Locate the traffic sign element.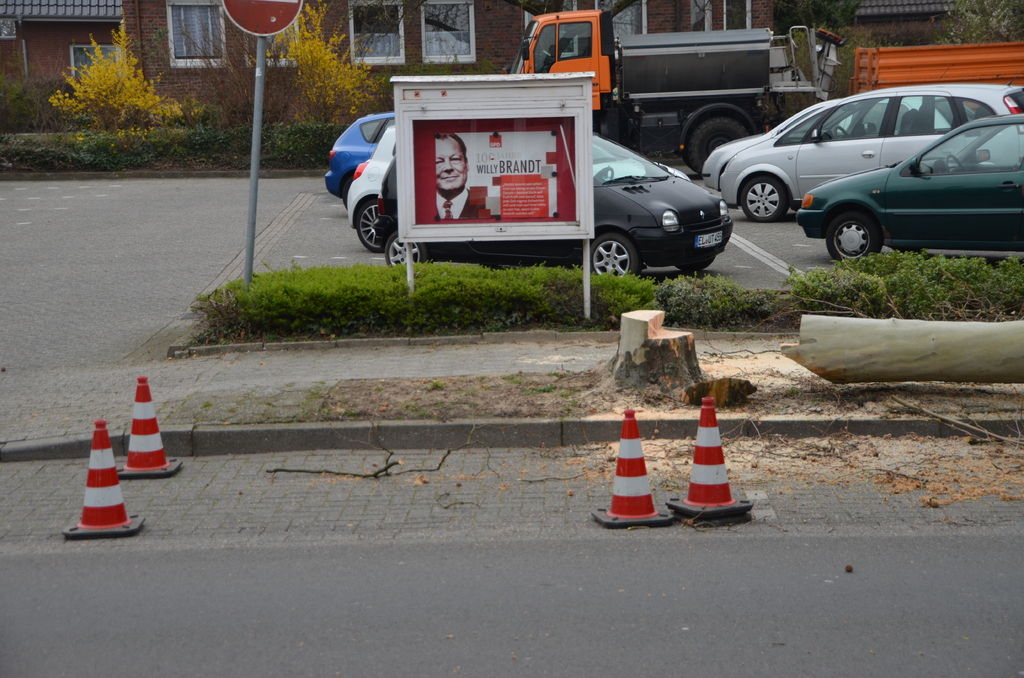
Element bbox: (x1=223, y1=0, x2=305, y2=35).
